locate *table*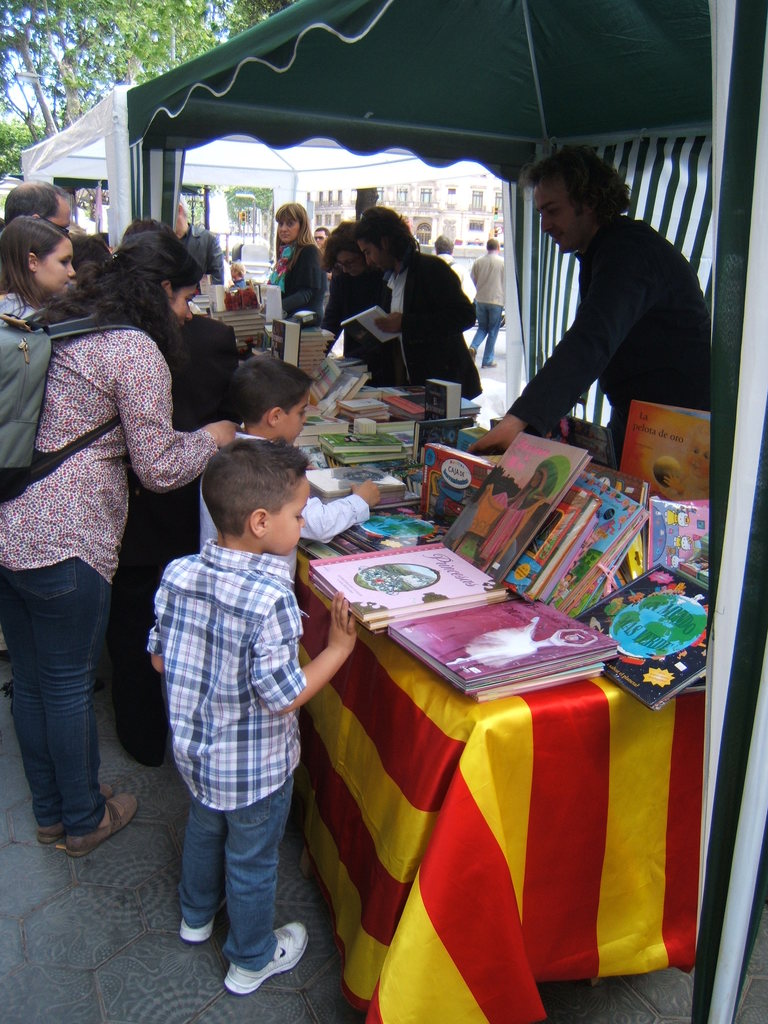
(left=296, top=461, right=659, bottom=1023)
